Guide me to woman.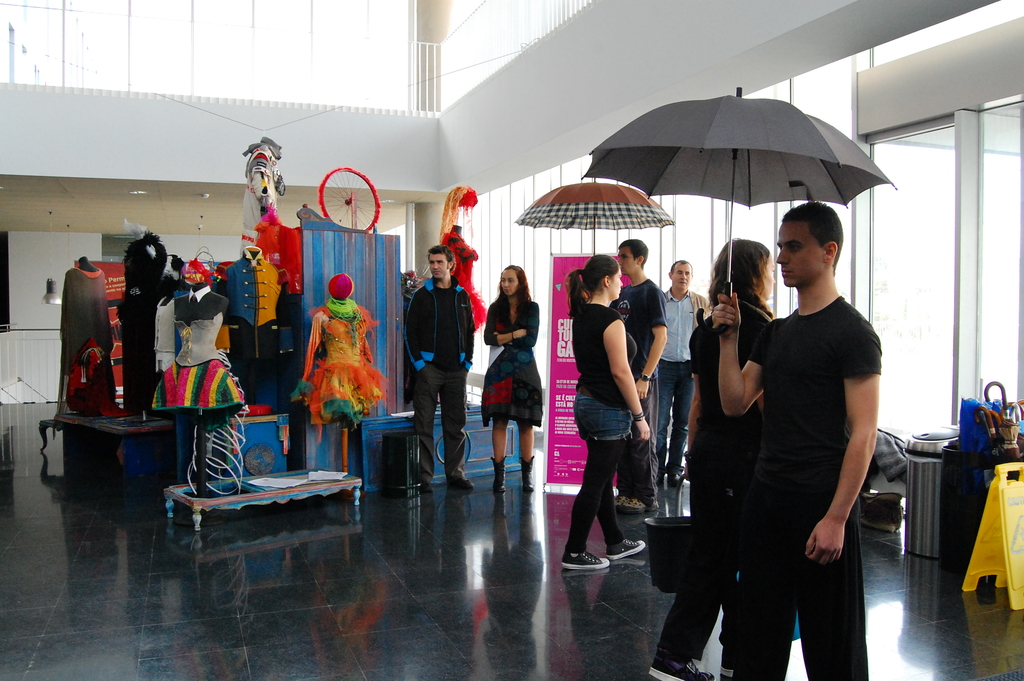
Guidance: 646, 232, 780, 680.
